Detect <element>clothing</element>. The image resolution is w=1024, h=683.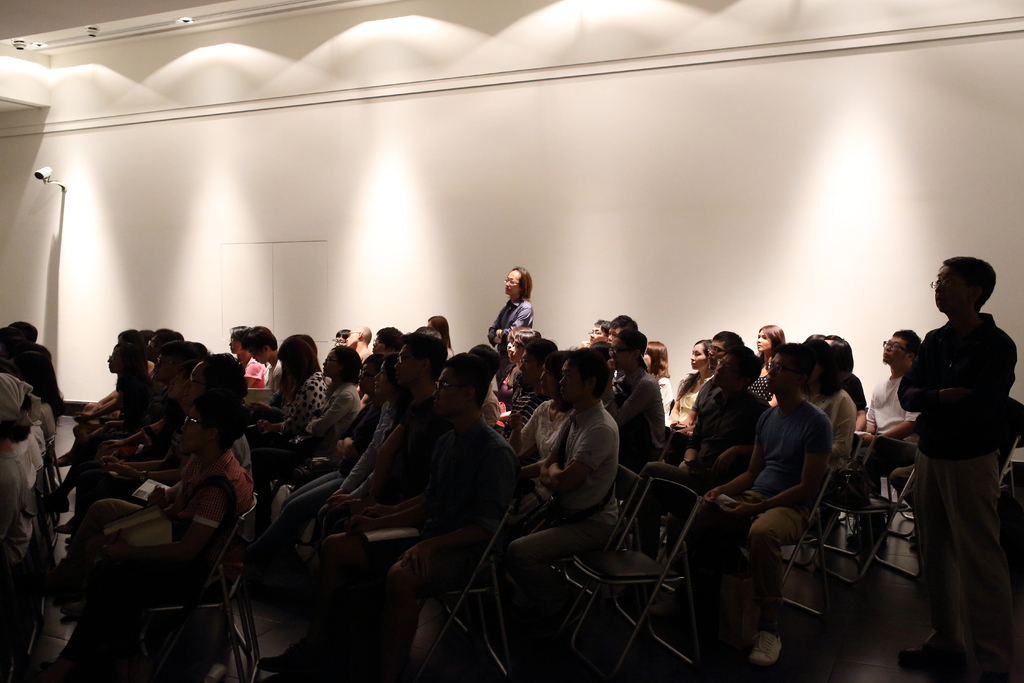
bbox=[483, 289, 536, 381].
